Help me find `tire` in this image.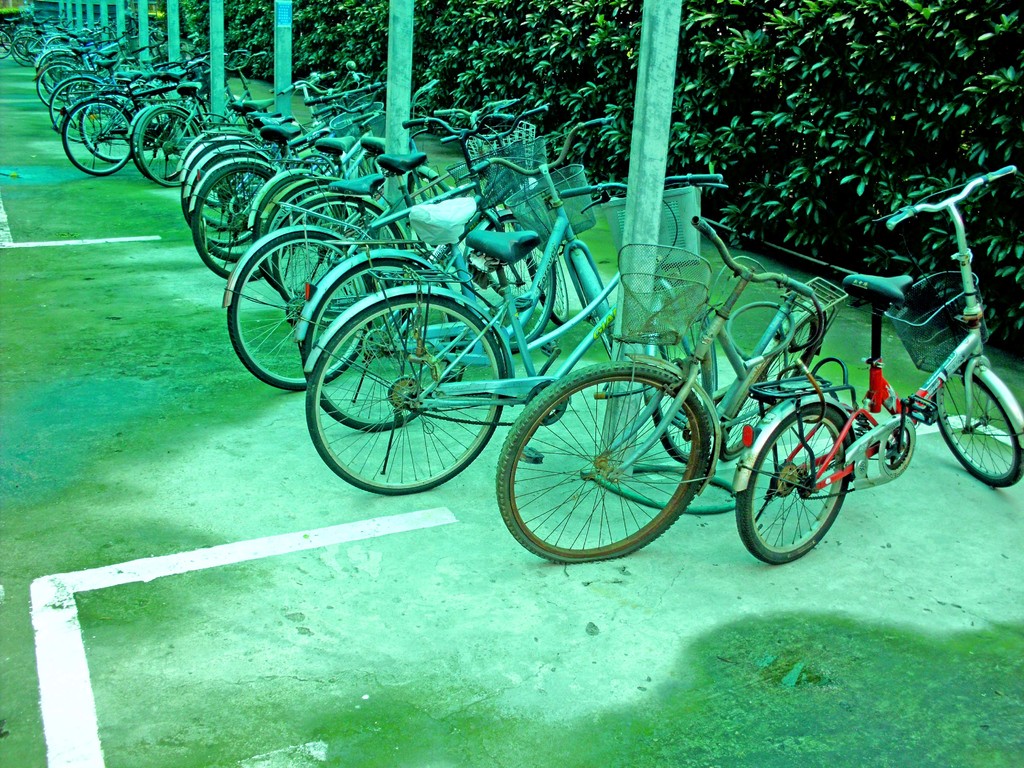
Found it: (left=303, top=259, right=465, bottom=431).
